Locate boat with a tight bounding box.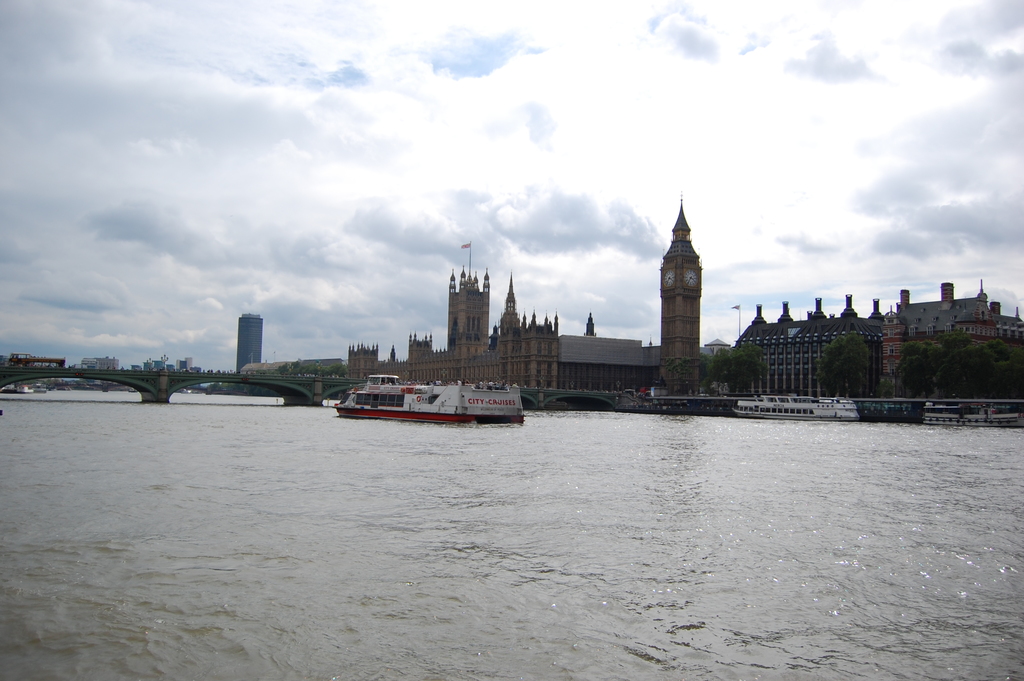
(726,389,859,420).
